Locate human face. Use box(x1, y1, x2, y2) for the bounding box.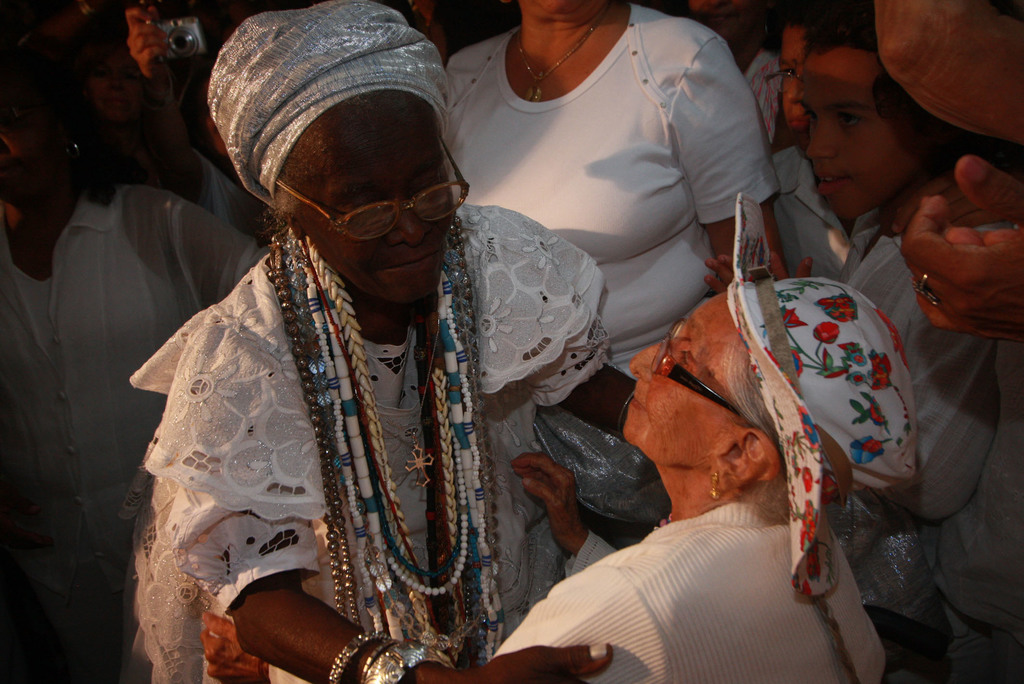
box(304, 97, 451, 302).
